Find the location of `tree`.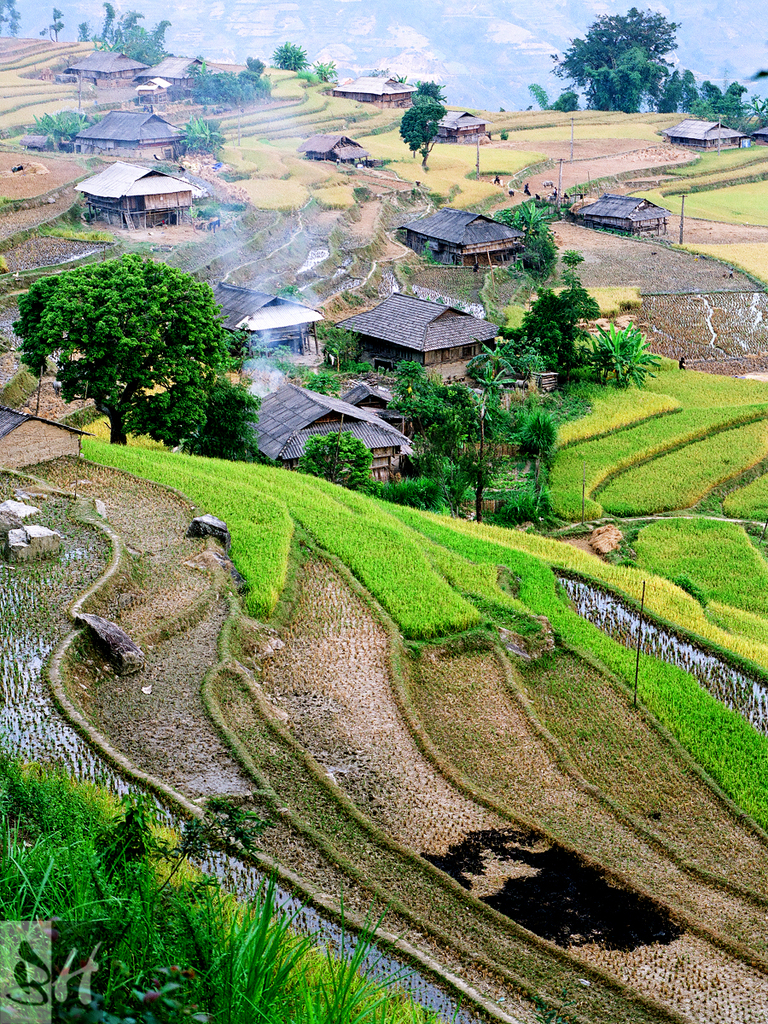
Location: box(419, 80, 442, 99).
